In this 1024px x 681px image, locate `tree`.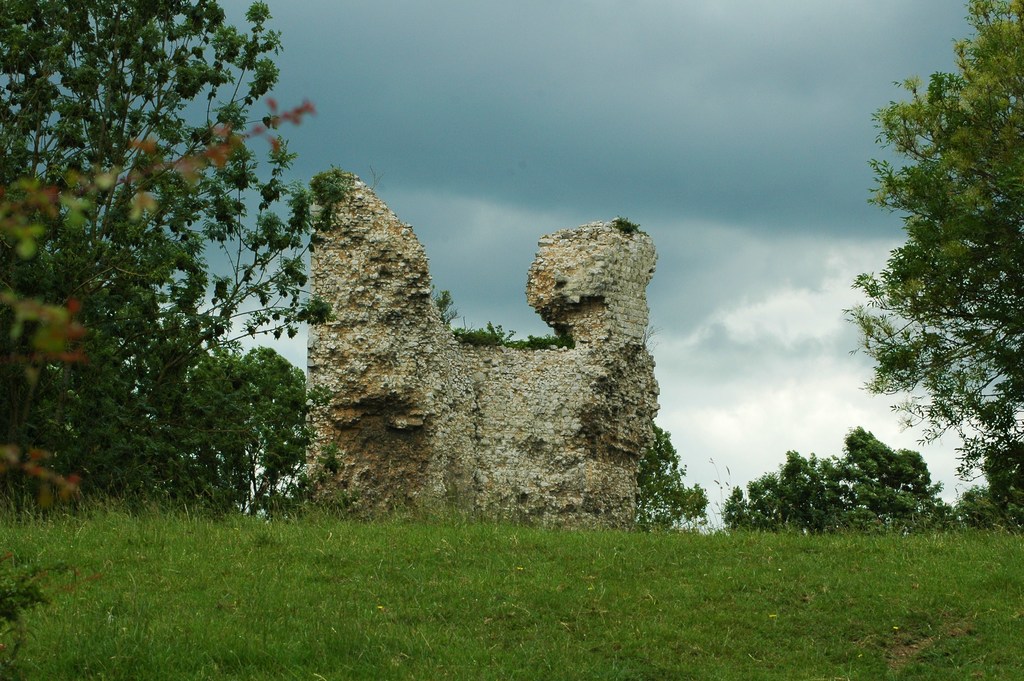
Bounding box: 638:414:701:534.
